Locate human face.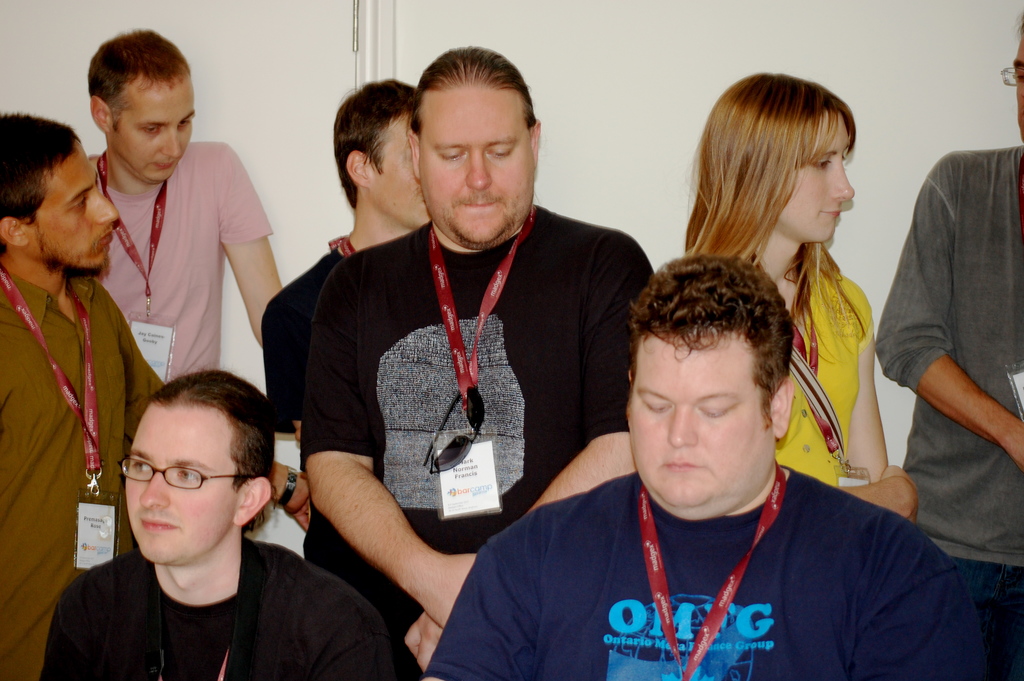
Bounding box: select_region(781, 112, 856, 239).
